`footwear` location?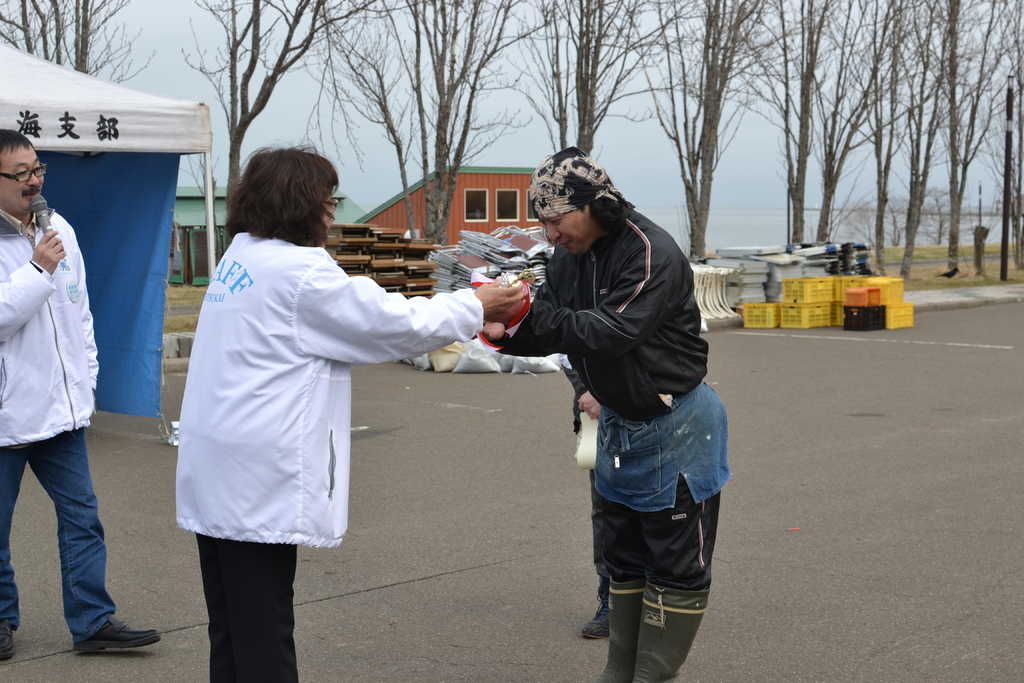
Rect(79, 612, 161, 648)
